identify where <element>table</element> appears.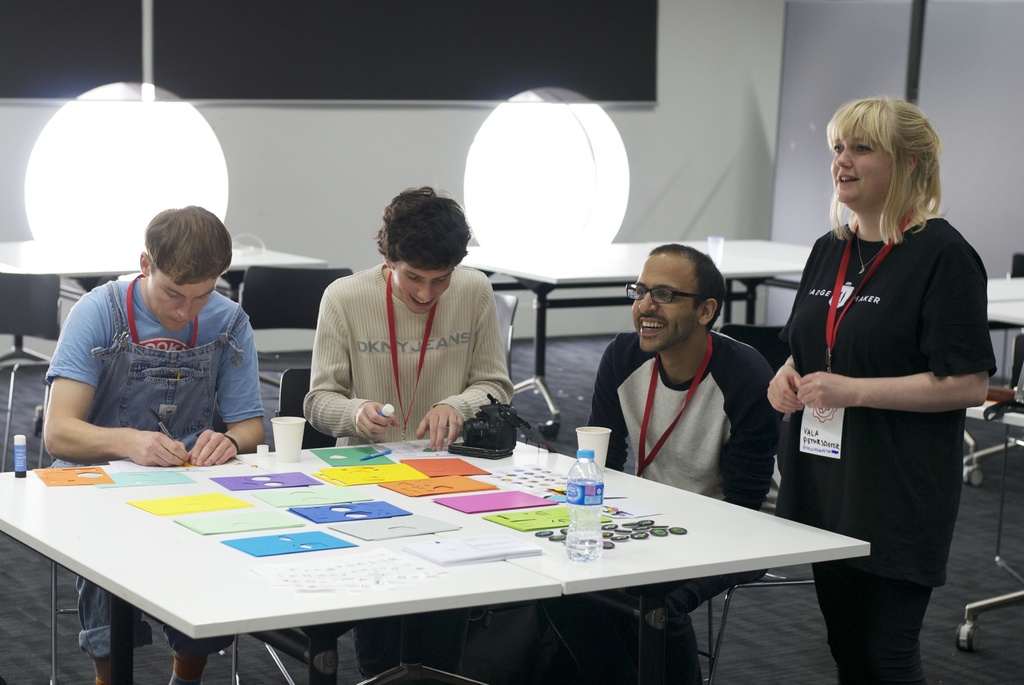
Appears at (left=0, top=243, right=326, bottom=289).
